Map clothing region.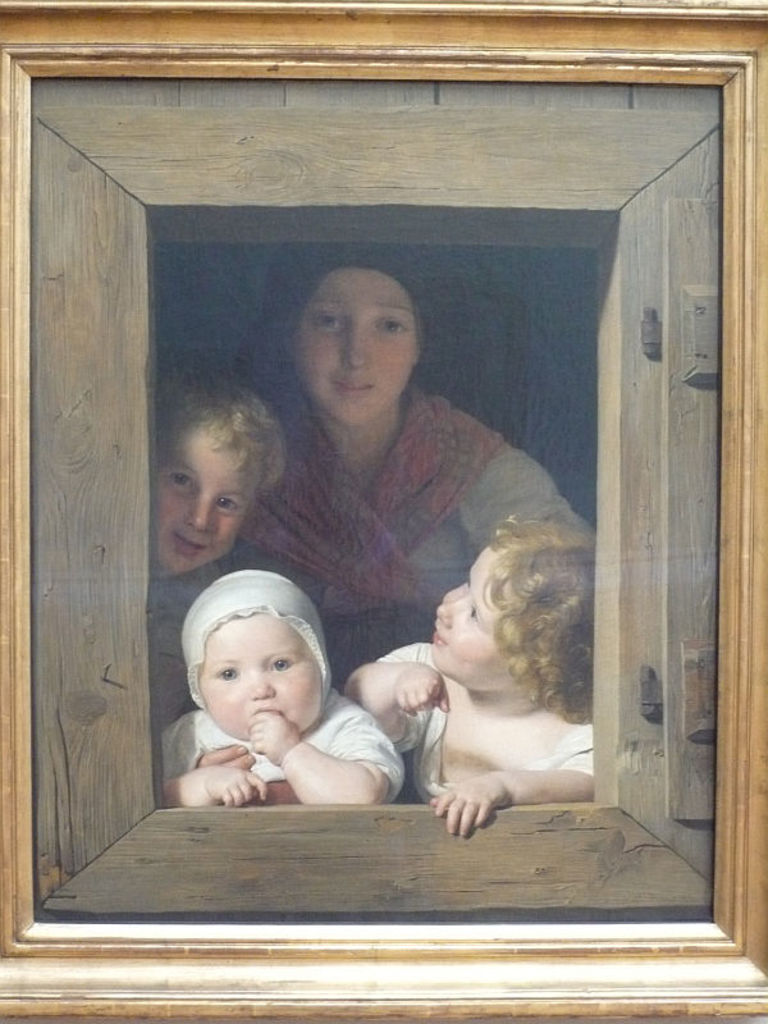
Mapped to (166, 667, 419, 810).
